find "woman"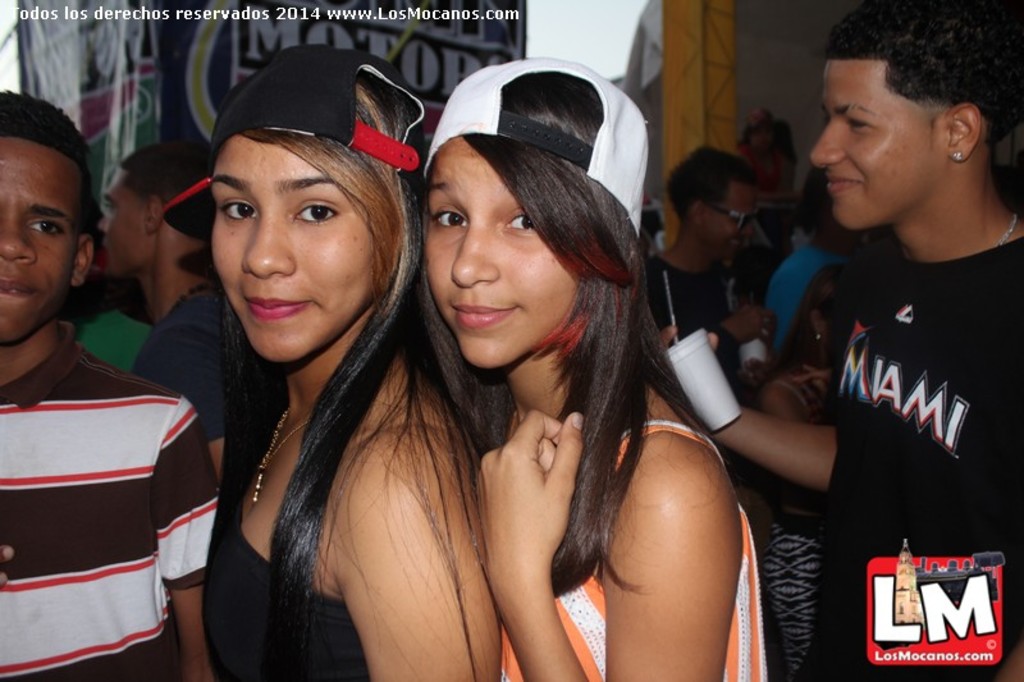
<bbox>154, 41, 511, 681</bbox>
